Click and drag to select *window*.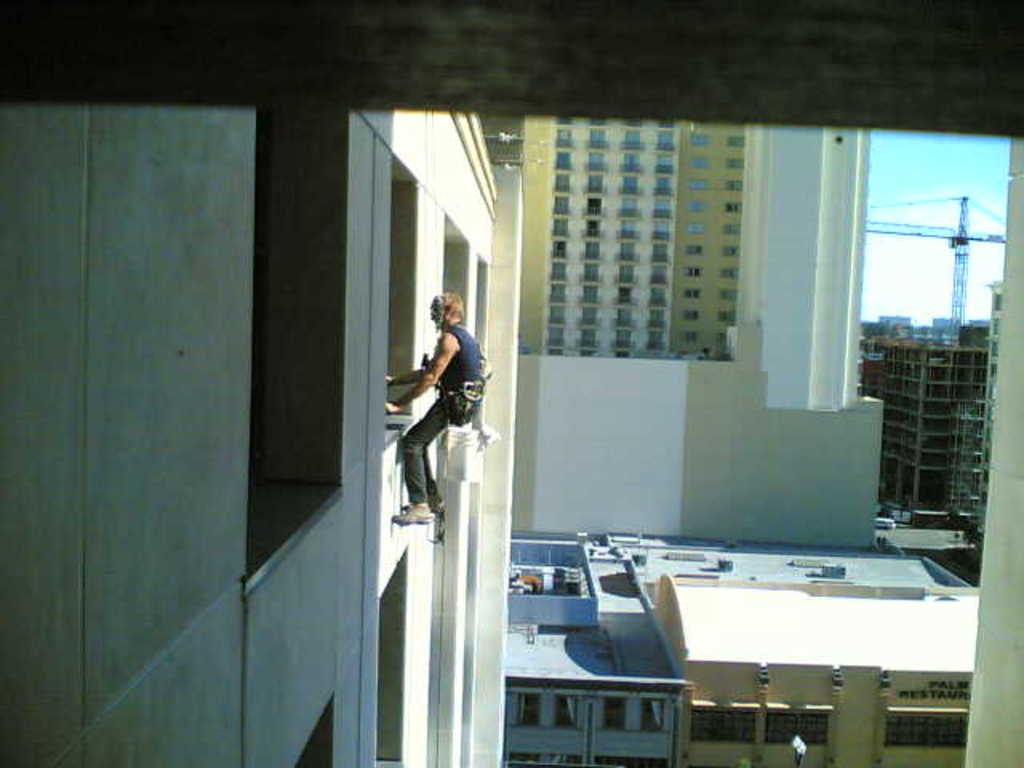
Selection: <bbox>691, 707, 754, 741</bbox>.
